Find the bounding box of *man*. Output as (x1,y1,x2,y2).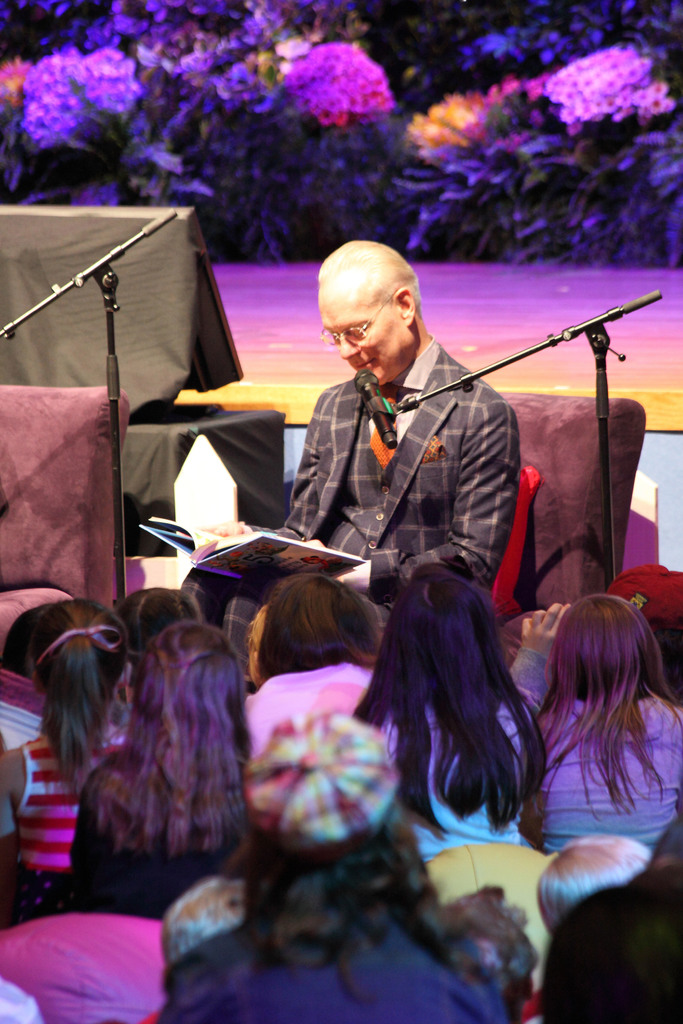
(539,792,682,1023).
